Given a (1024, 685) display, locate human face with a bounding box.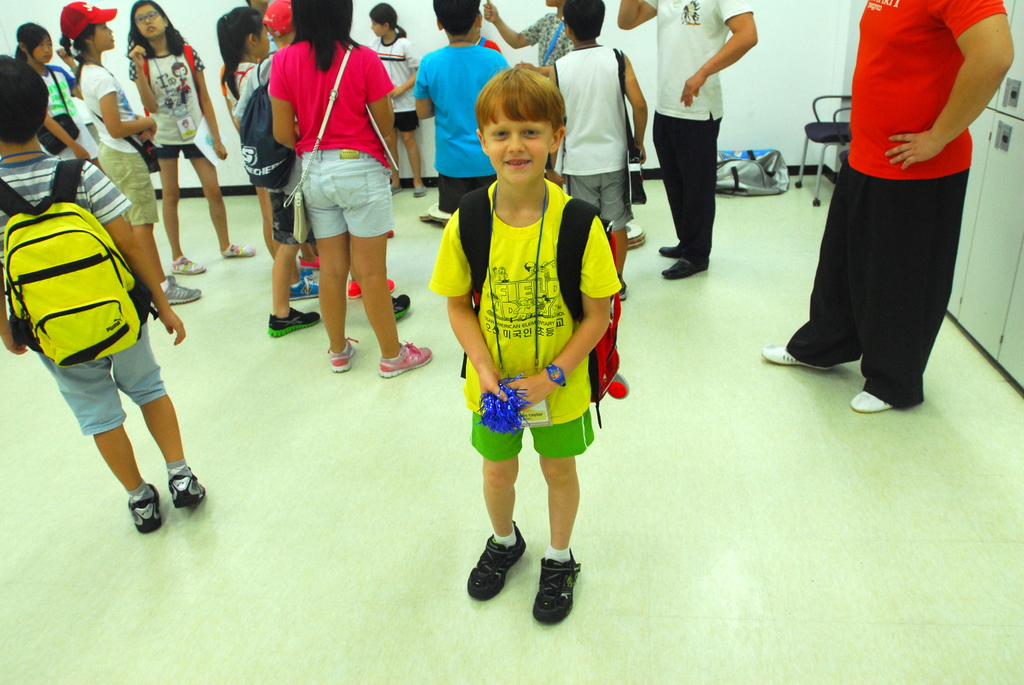
Located: box(257, 22, 269, 56).
